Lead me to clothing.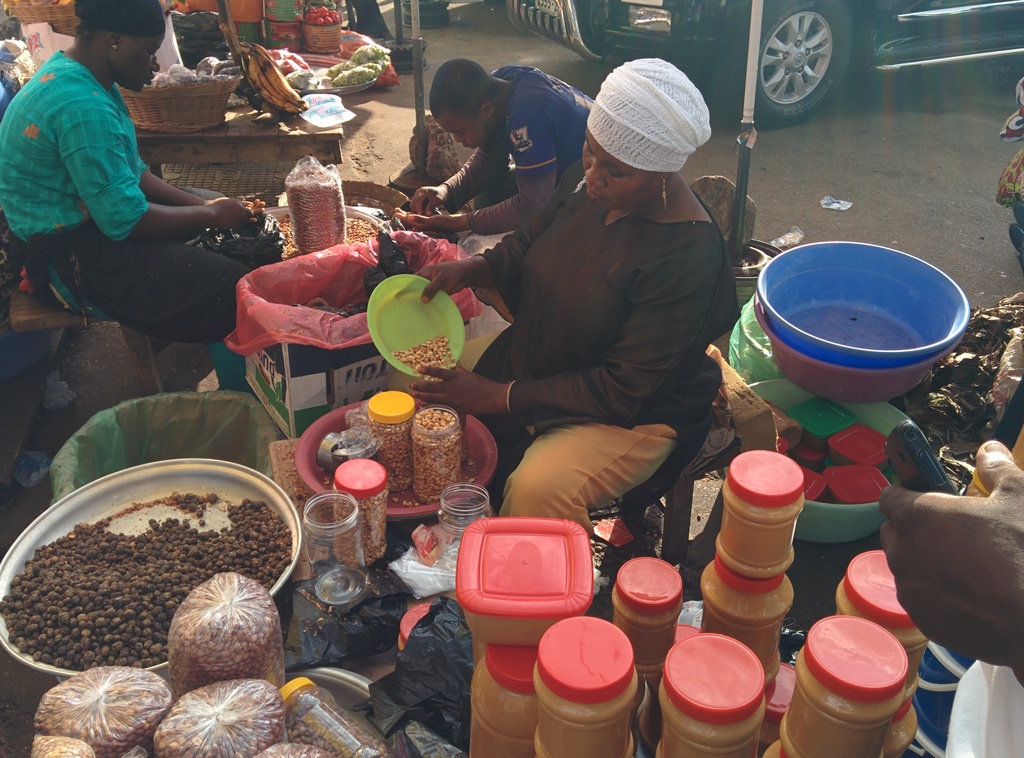
Lead to l=476, t=172, r=755, b=517.
